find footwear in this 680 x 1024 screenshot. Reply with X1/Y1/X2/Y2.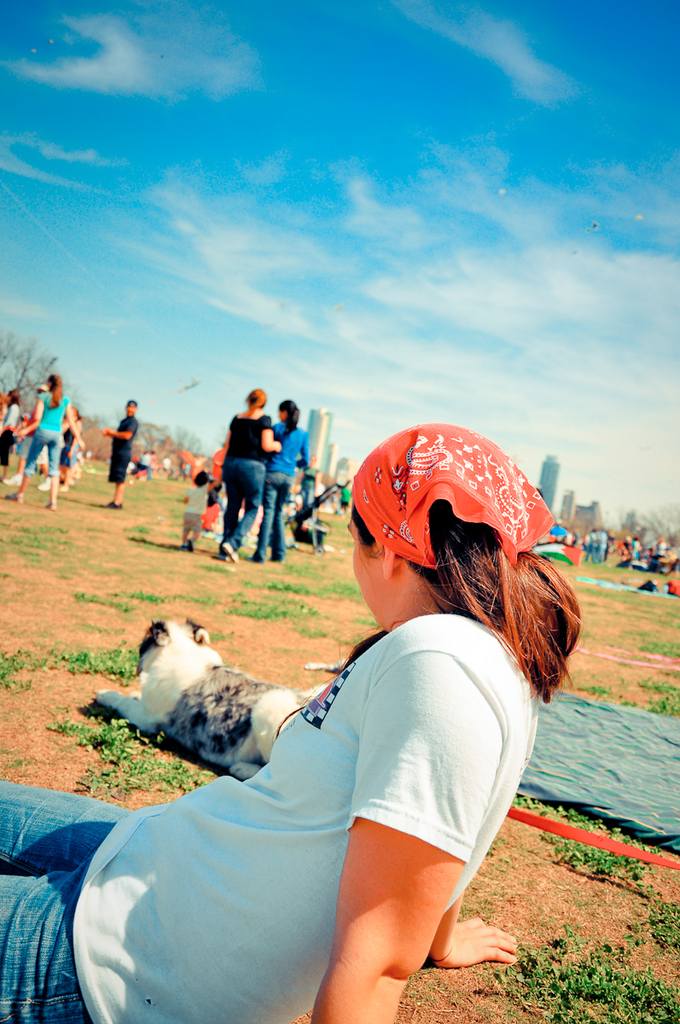
47/503/56/510.
